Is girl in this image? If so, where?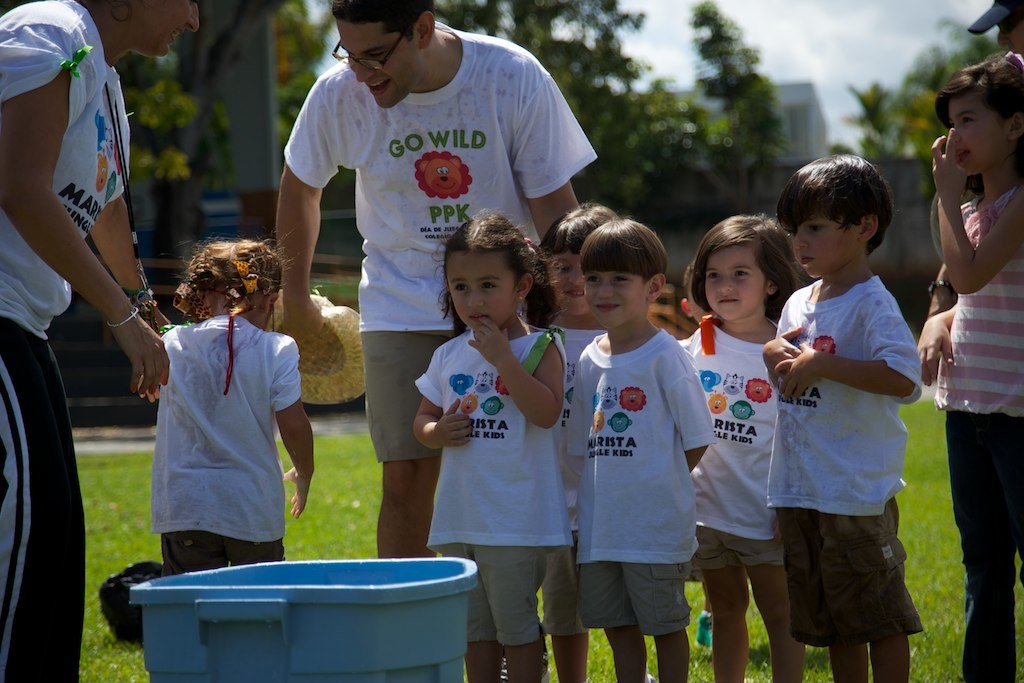
Yes, at [x1=413, y1=209, x2=574, y2=682].
